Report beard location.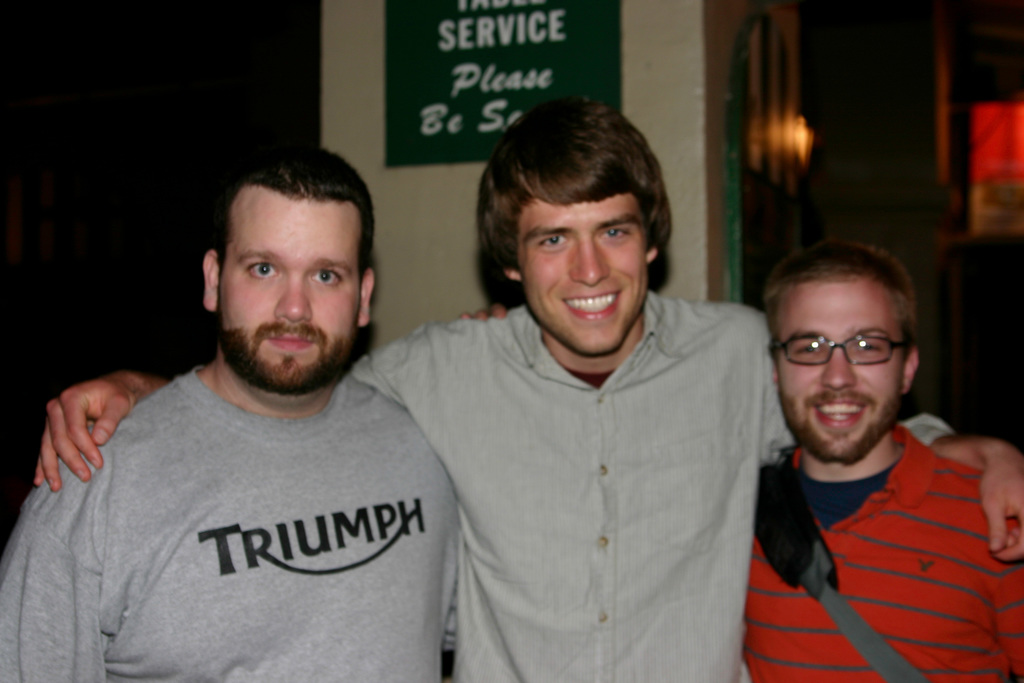
Report: rect(219, 324, 353, 397).
